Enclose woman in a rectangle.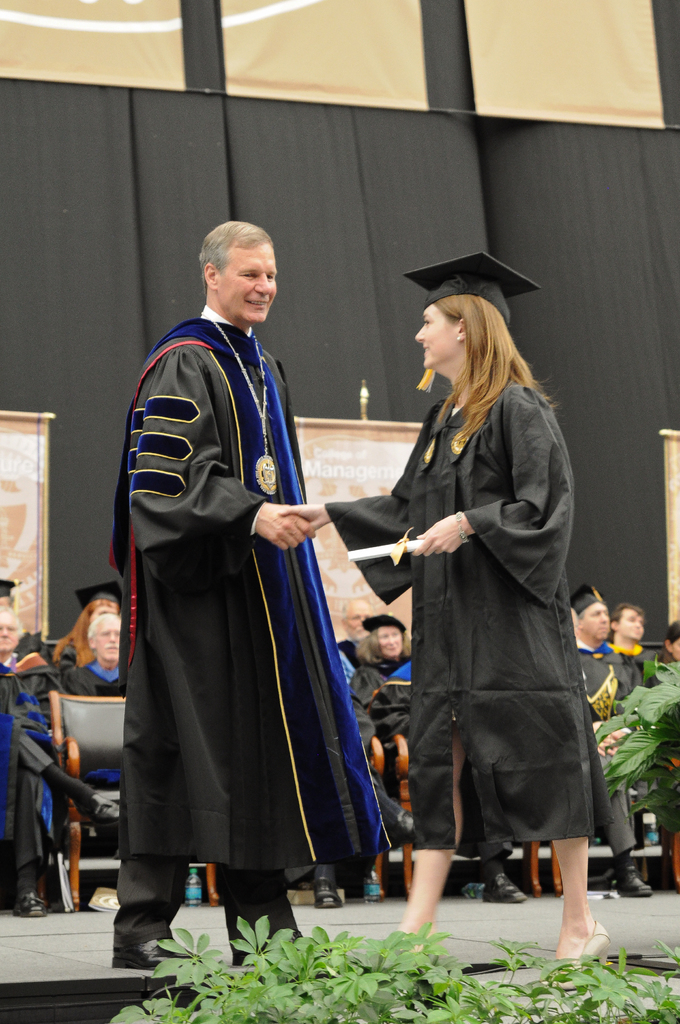
{"left": 358, "top": 281, "right": 599, "bottom": 968}.
